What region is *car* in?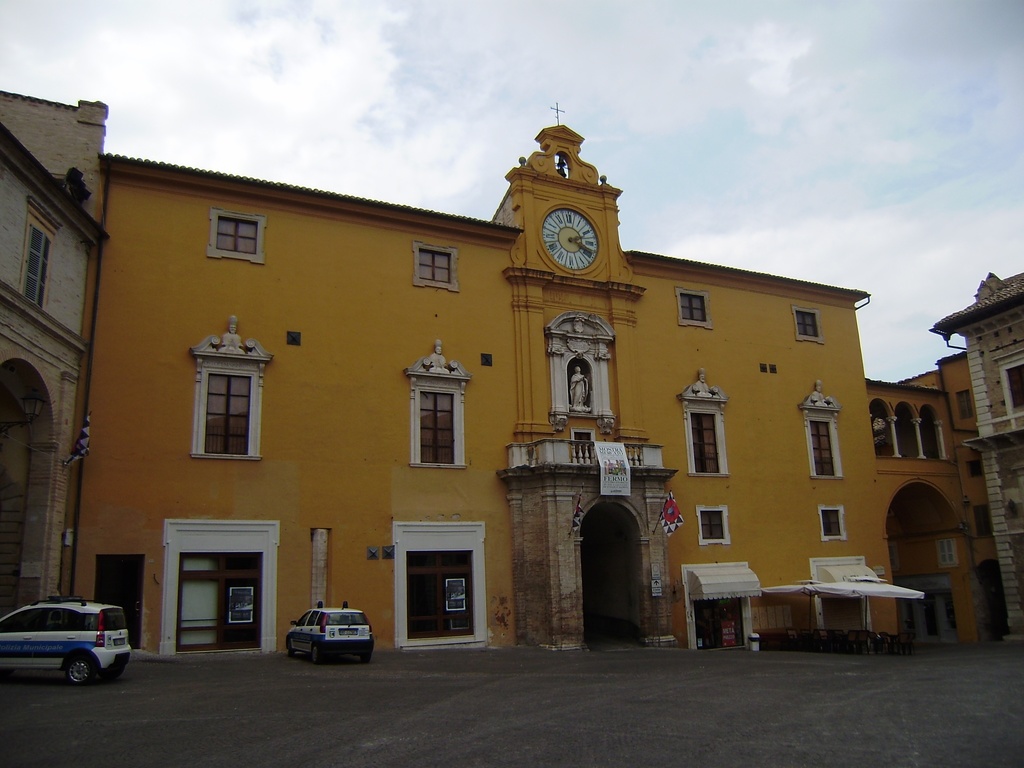
(288, 603, 374, 661).
